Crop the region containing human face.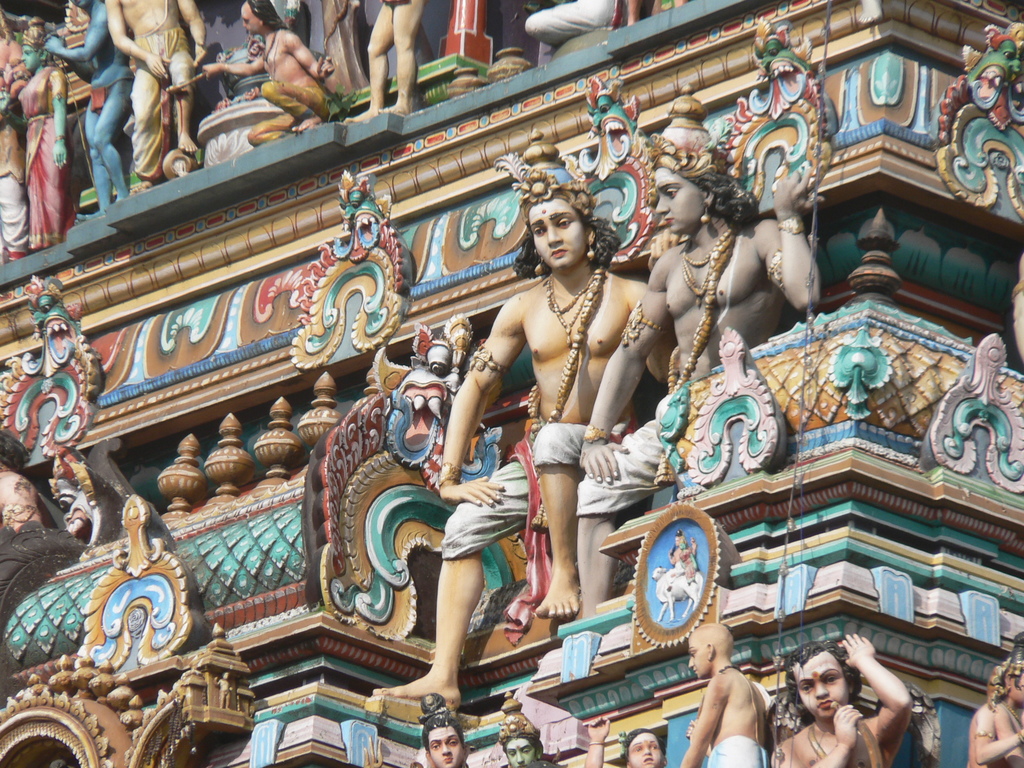
Crop region: [x1=21, y1=45, x2=41, y2=67].
